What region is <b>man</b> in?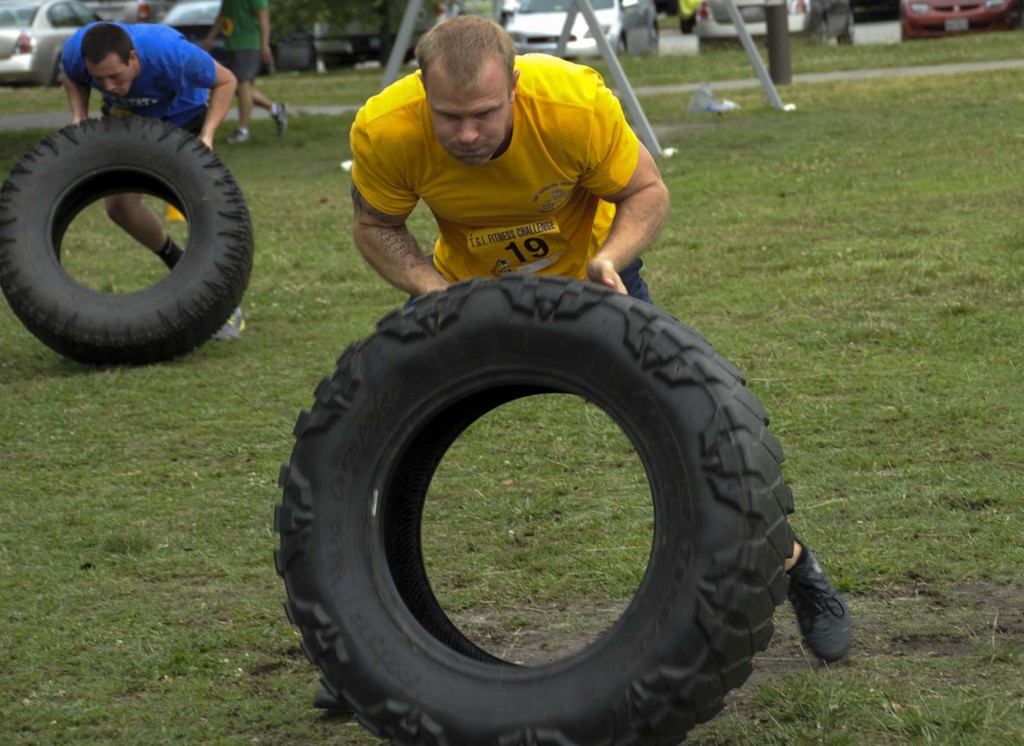
<bbox>60, 21, 246, 337</bbox>.
